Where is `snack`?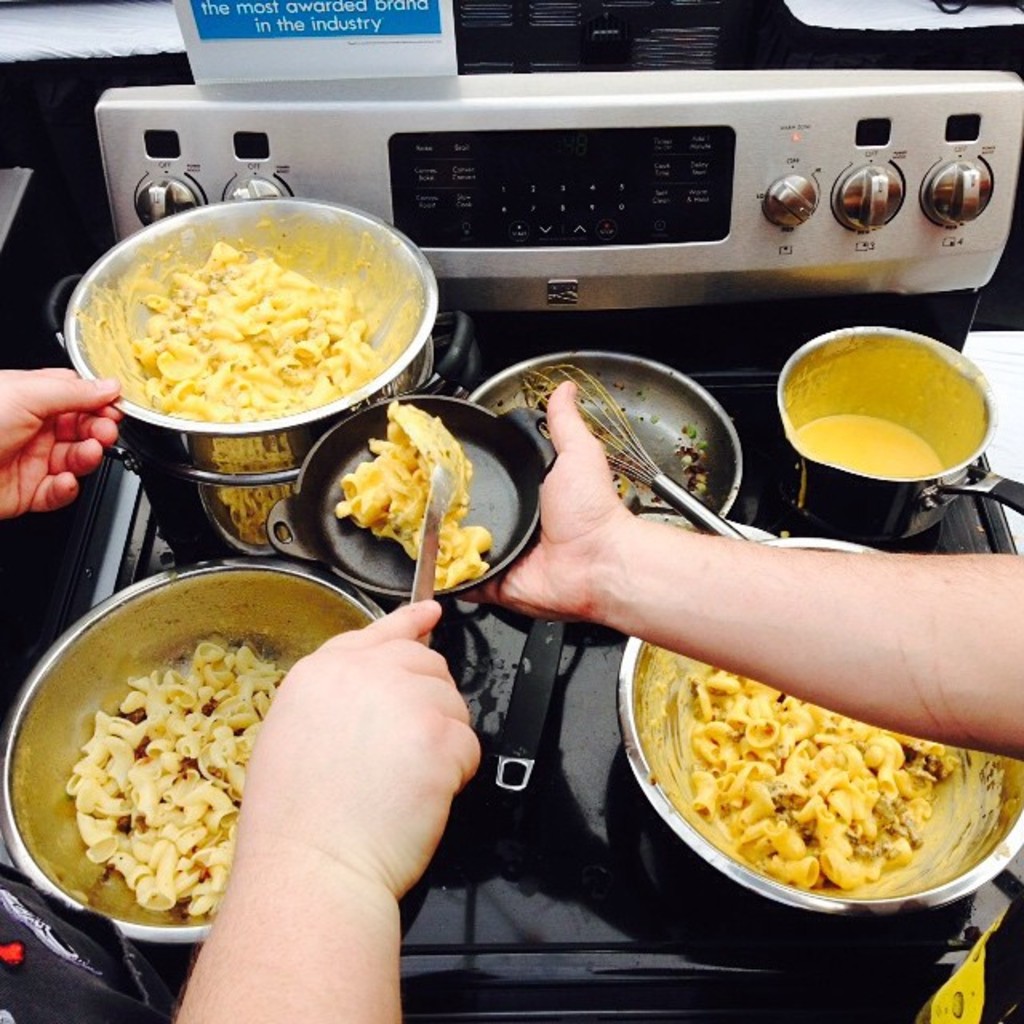
l=336, t=410, r=482, b=570.
